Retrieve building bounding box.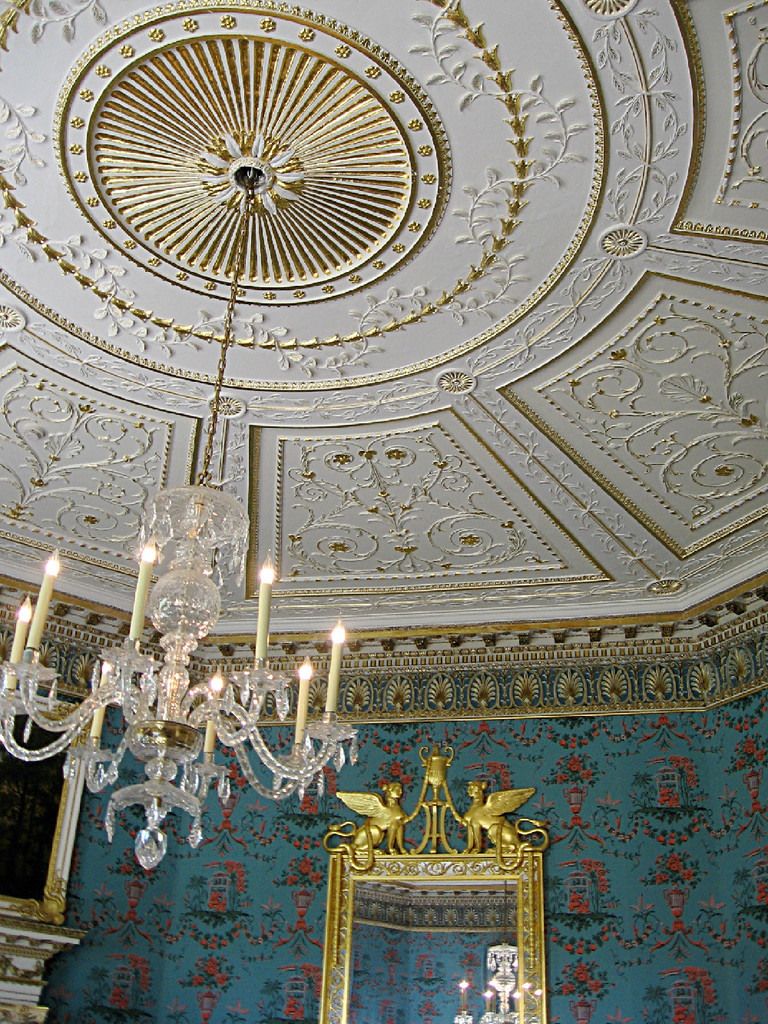
Bounding box: 0, 0, 767, 1023.
